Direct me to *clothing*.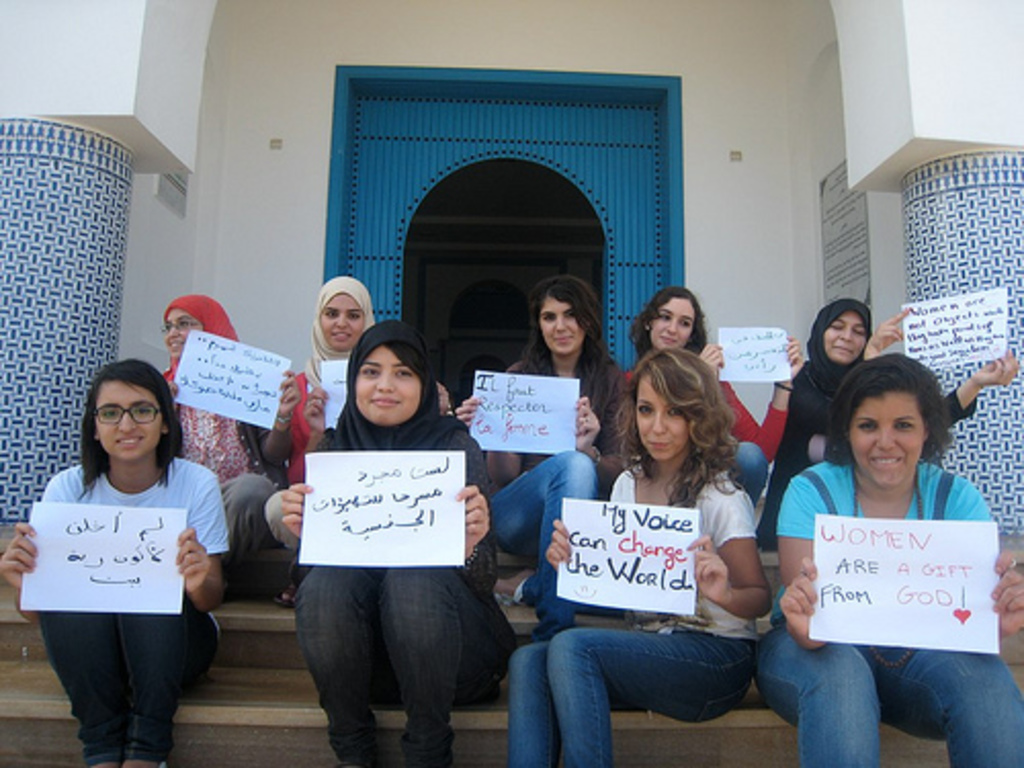
Direction: Rect(618, 365, 786, 506).
